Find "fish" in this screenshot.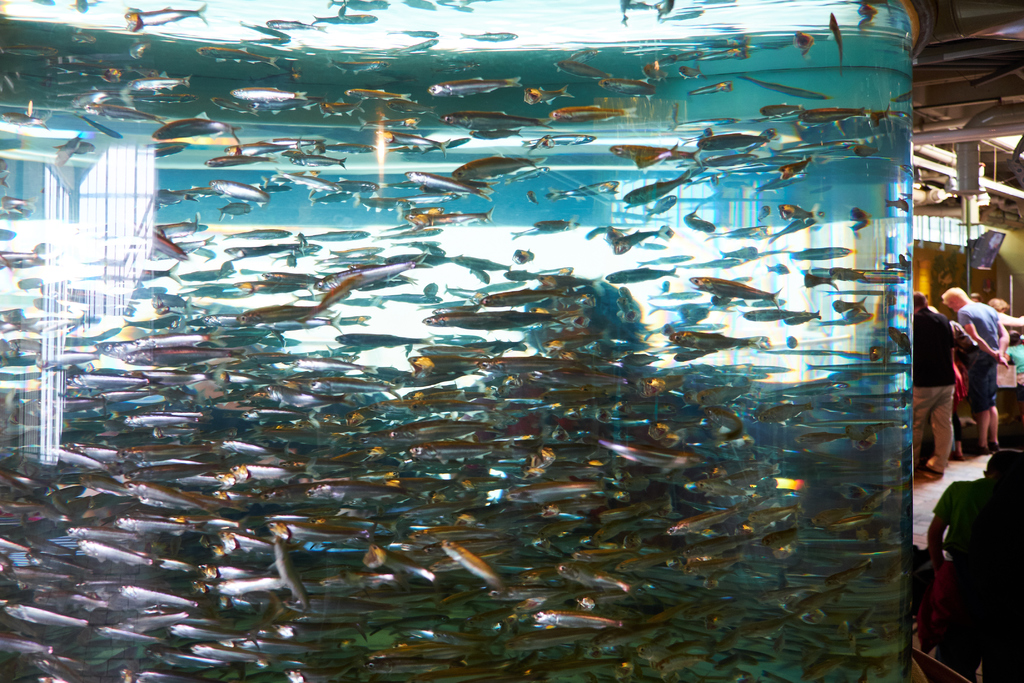
The bounding box for "fish" is (540, 181, 619, 205).
